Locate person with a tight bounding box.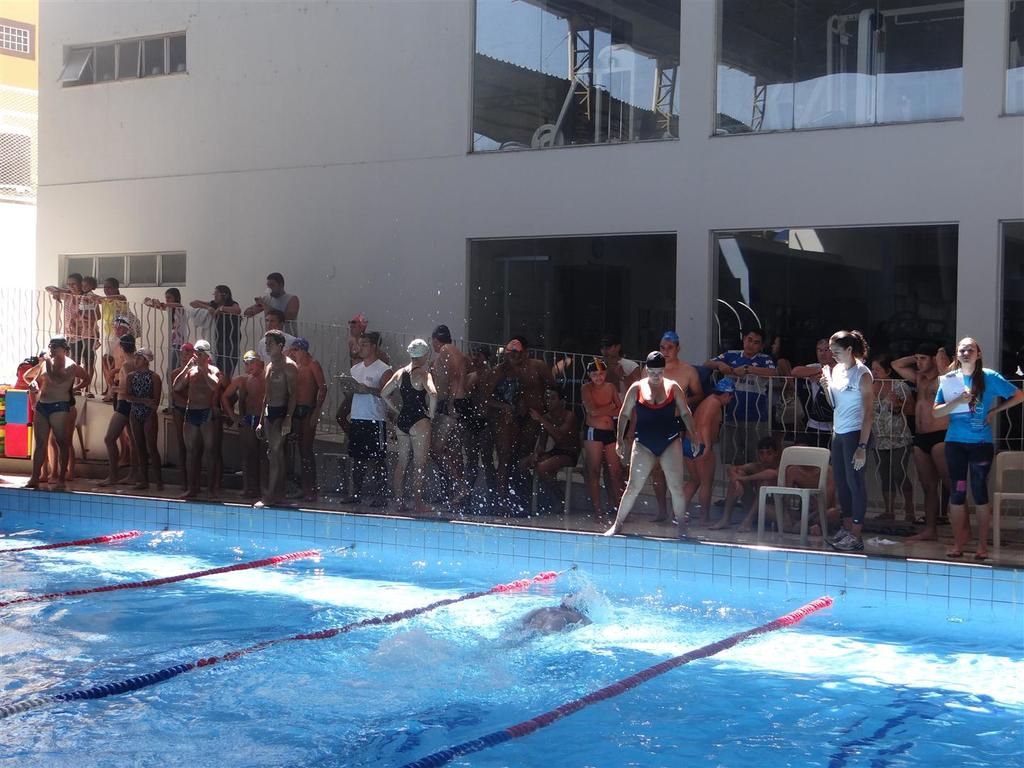
<bbox>98, 330, 144, 479</bbox>.
